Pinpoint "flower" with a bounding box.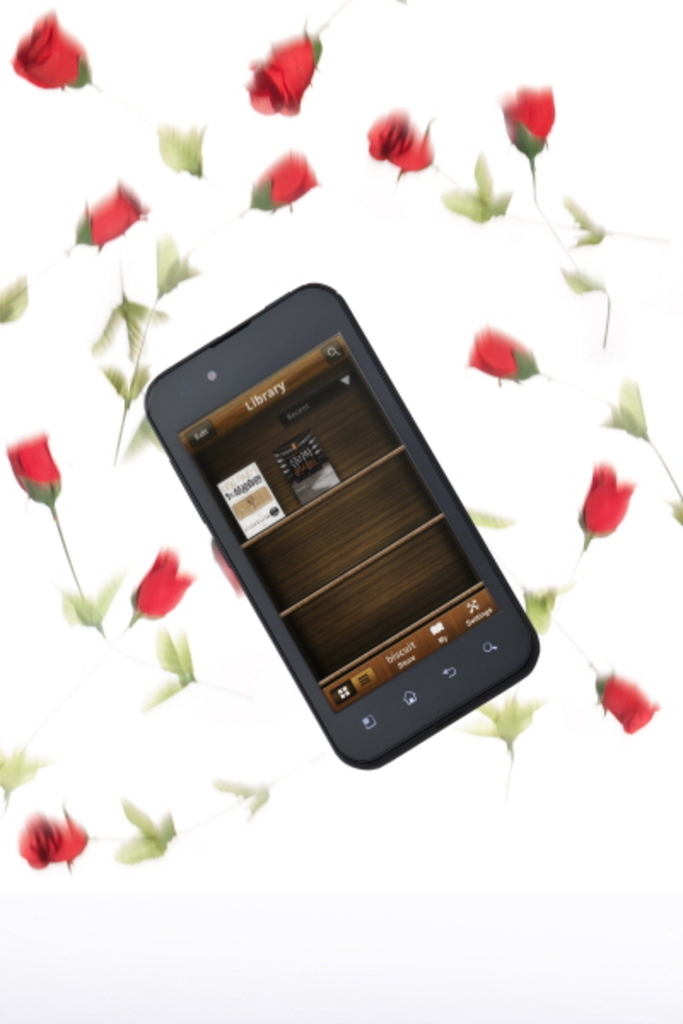
box=[128, 548, 193, 625].
